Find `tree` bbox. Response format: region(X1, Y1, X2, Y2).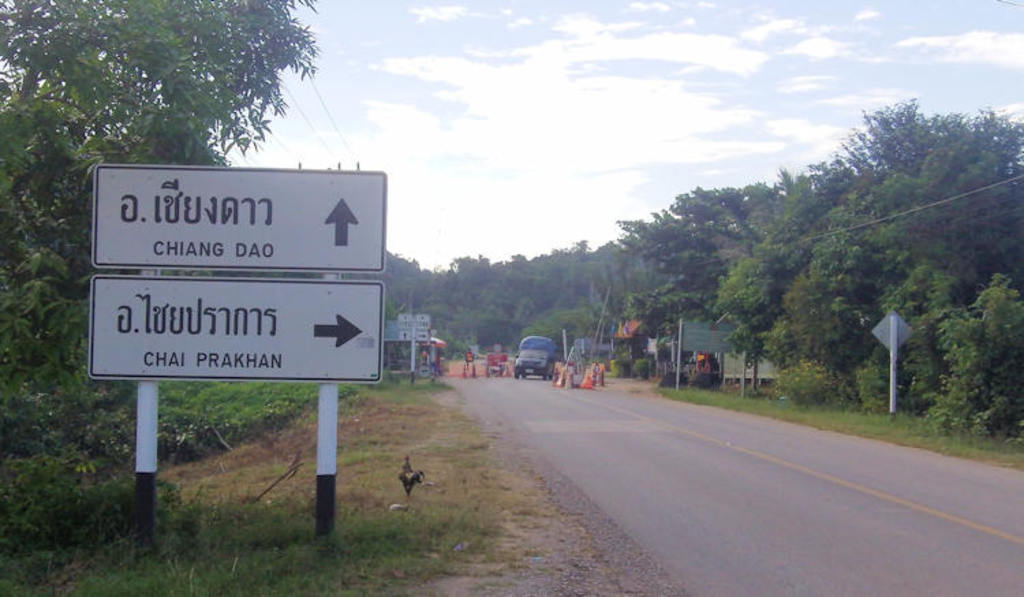
region(348, 249, 614, 358).
